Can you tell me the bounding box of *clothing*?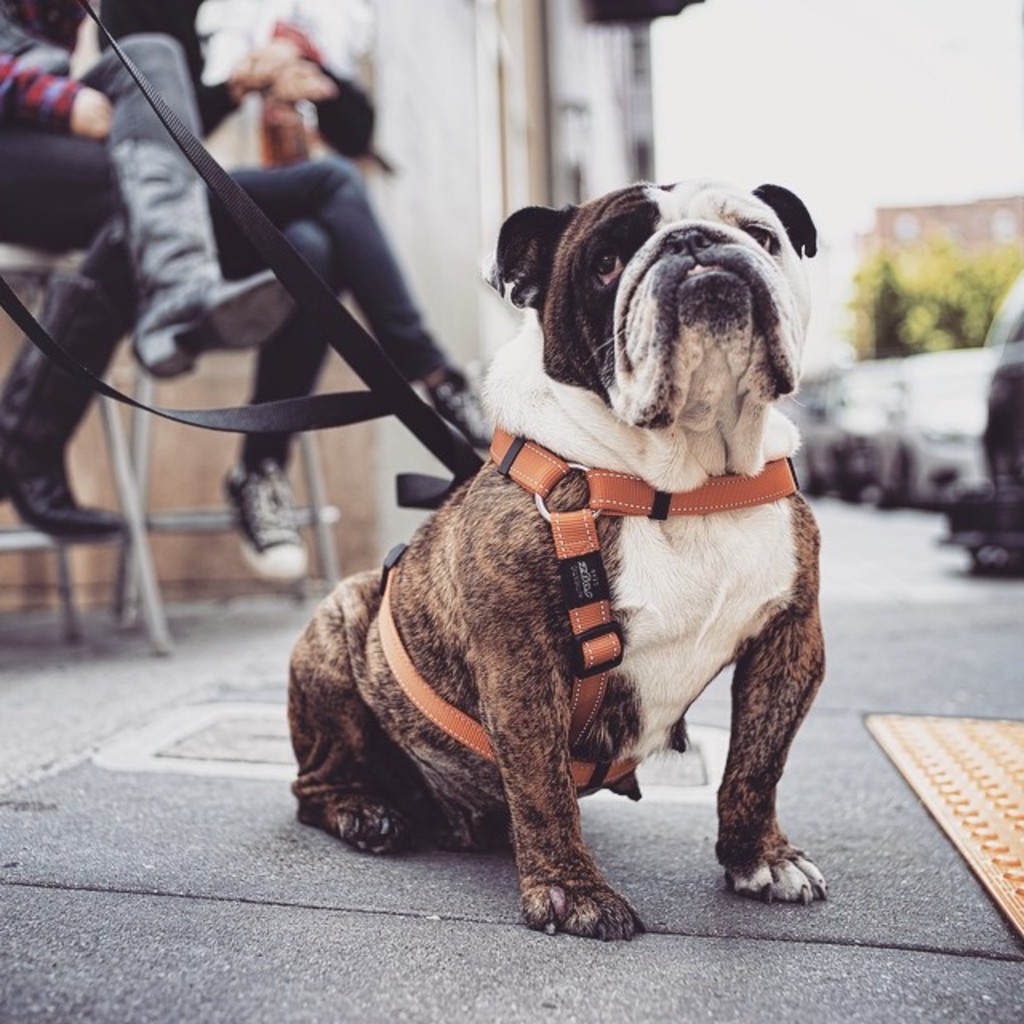
0/0/122/251.
